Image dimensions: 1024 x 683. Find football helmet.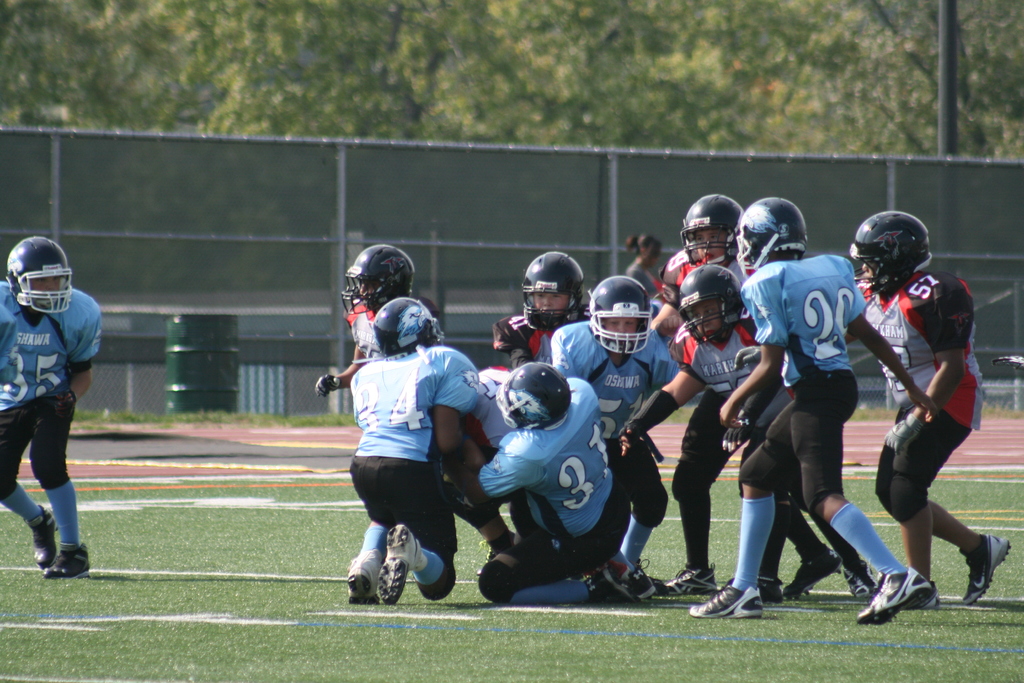
(left=369, top=299, right=438, bottom=354).
